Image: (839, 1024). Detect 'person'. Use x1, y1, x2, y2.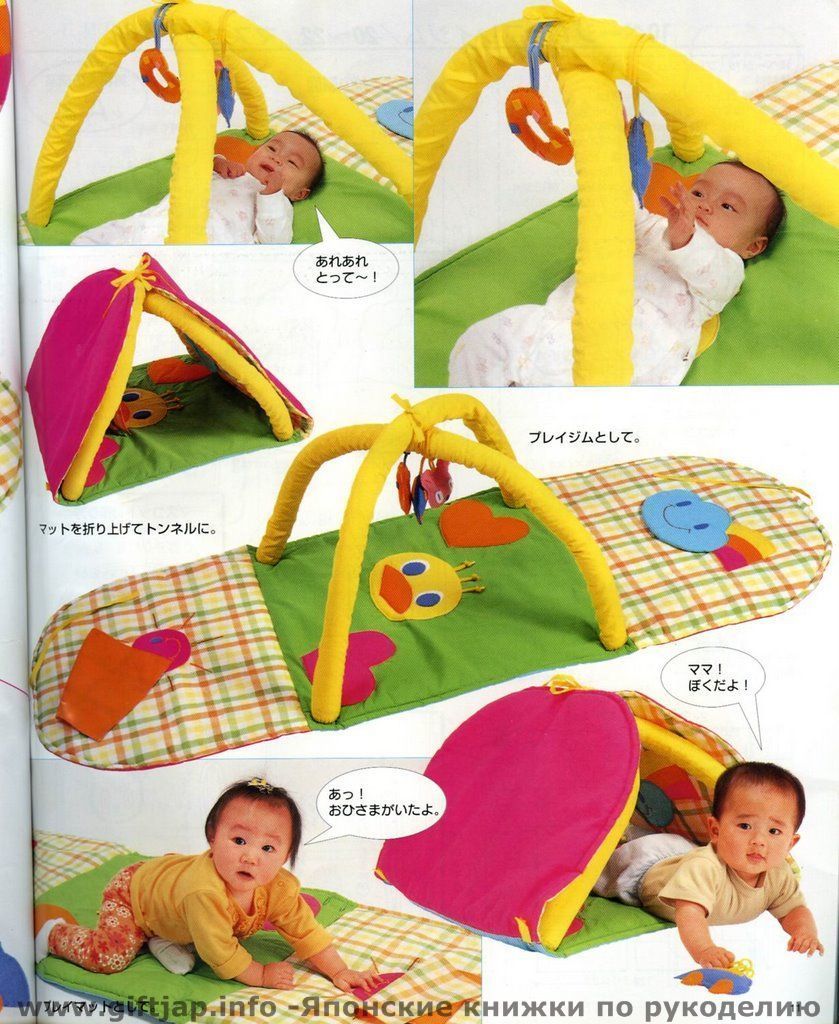
590, 760, 823, 971.
